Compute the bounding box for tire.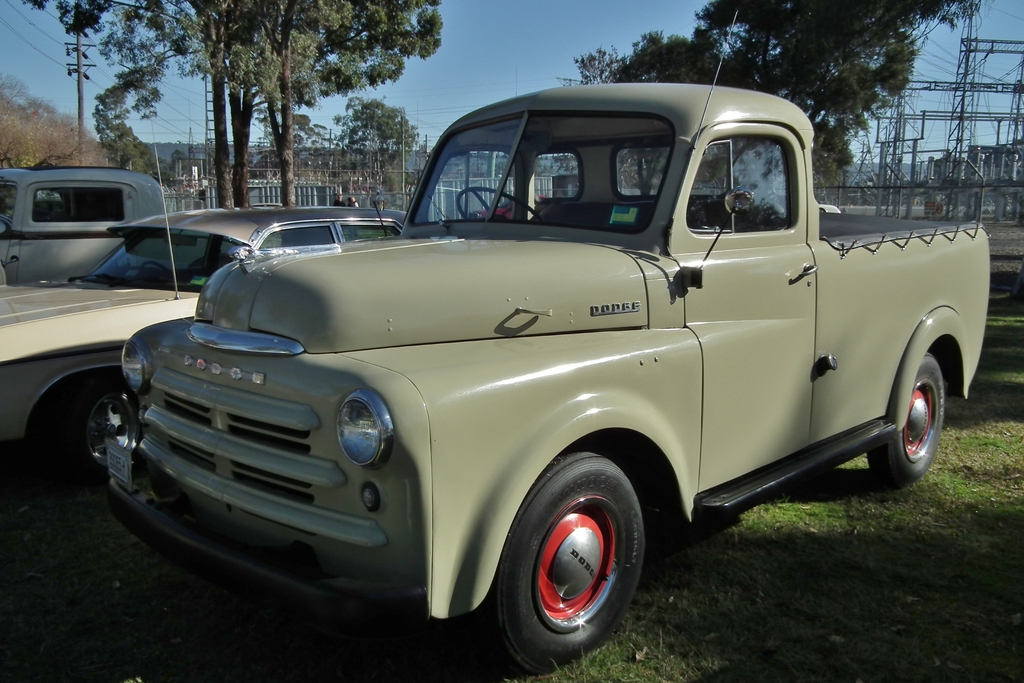
[left=493, top=453, right=647, bottom=670].
